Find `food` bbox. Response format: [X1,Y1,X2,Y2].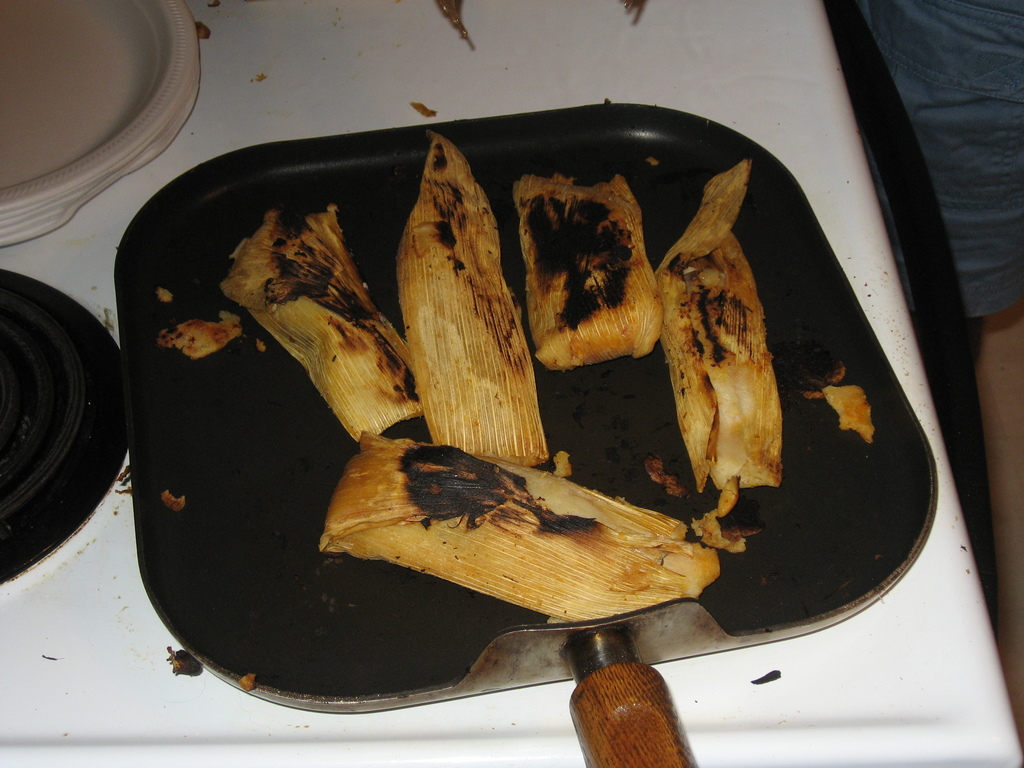
[154,285,173,303].
